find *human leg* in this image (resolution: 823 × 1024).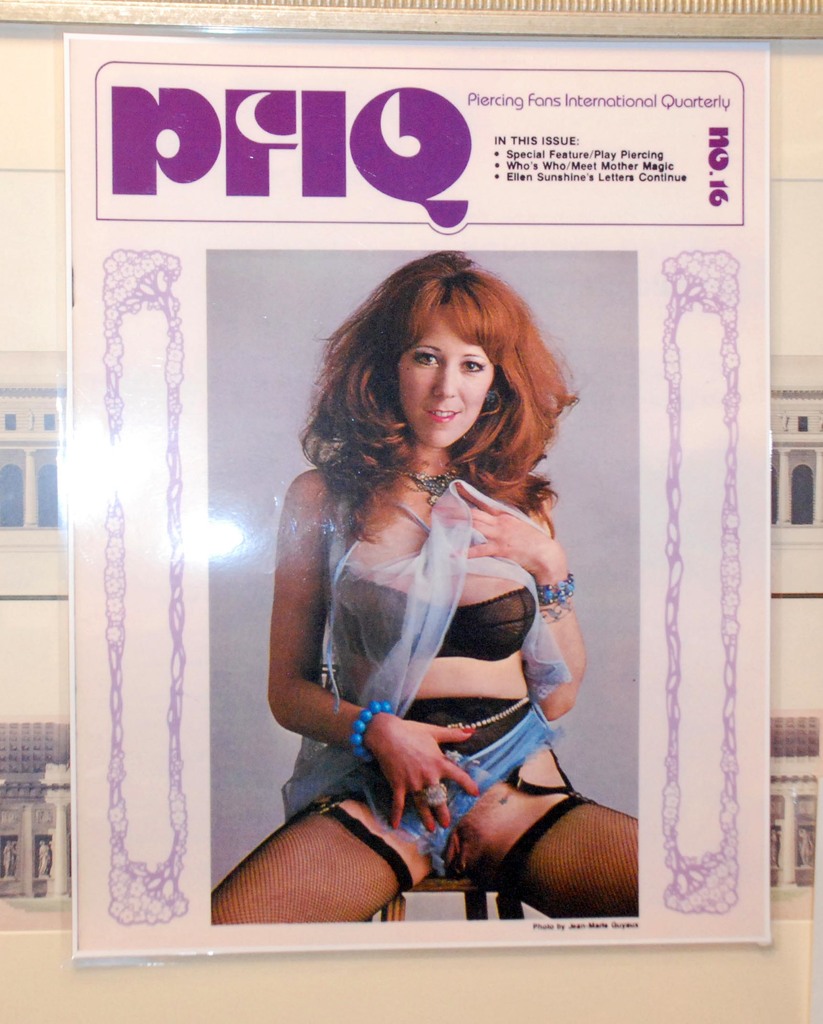
x1=214 y1=783 x2=439 y2=925.
